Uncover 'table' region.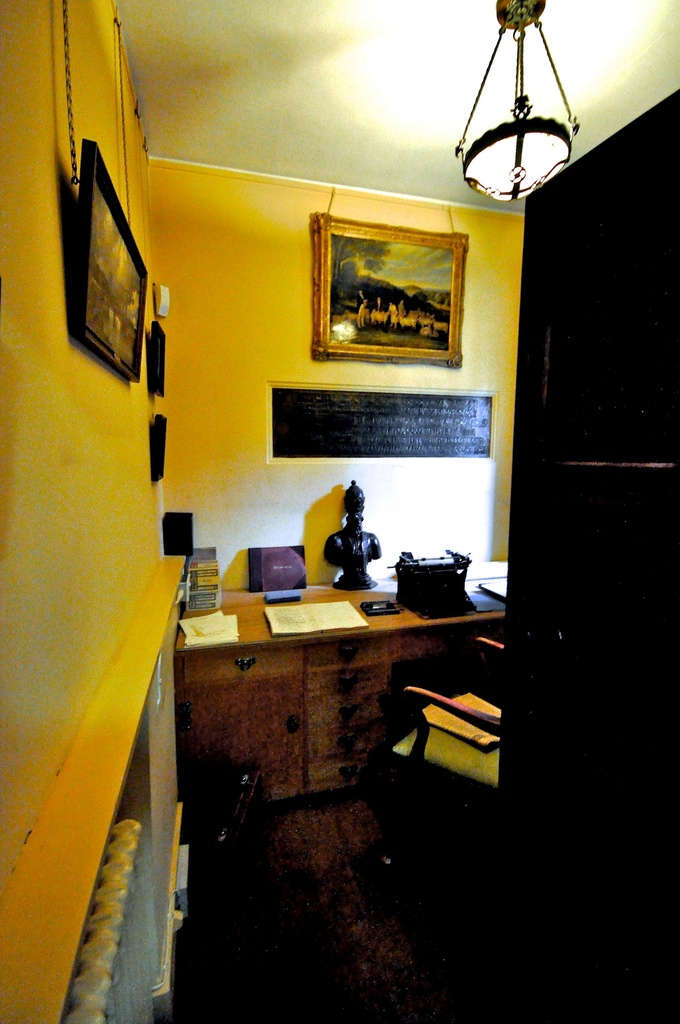
Uncovered: <box>141,577,502,953</box>.
